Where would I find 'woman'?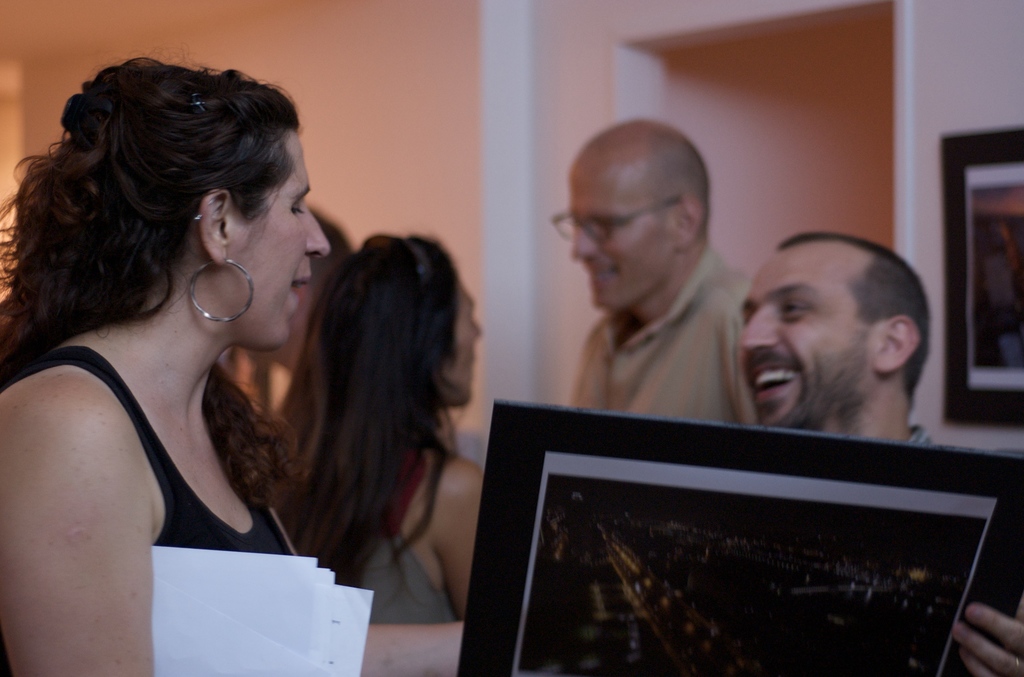
At detection(277, 236, 518, 621).
